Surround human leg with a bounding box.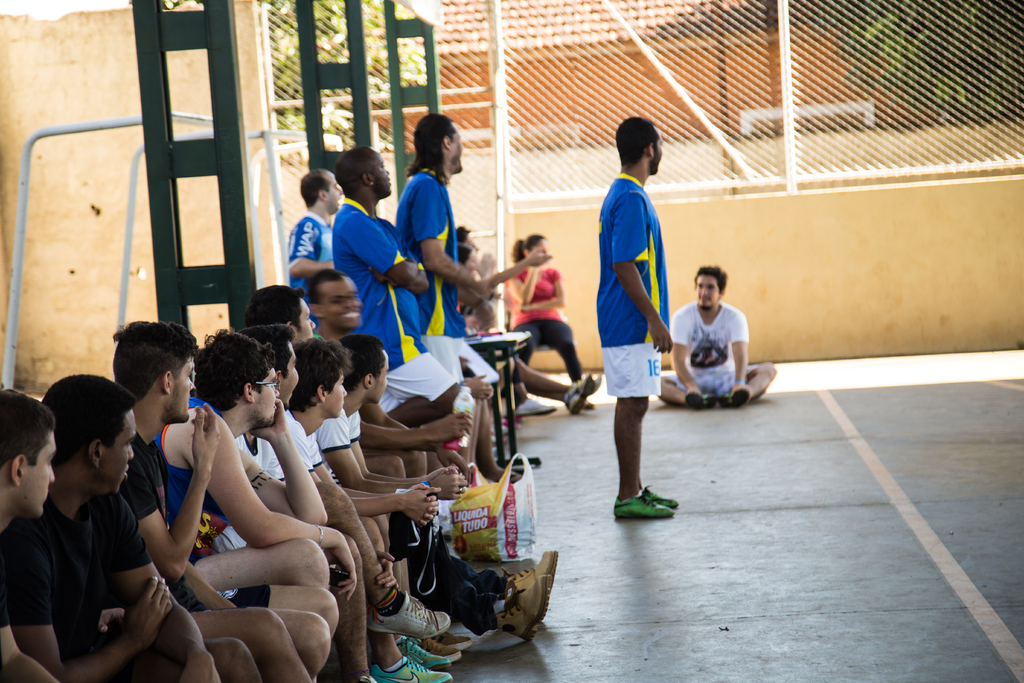
{"left": 191, "top": 609, "right": 310, "bottom": 680}.
